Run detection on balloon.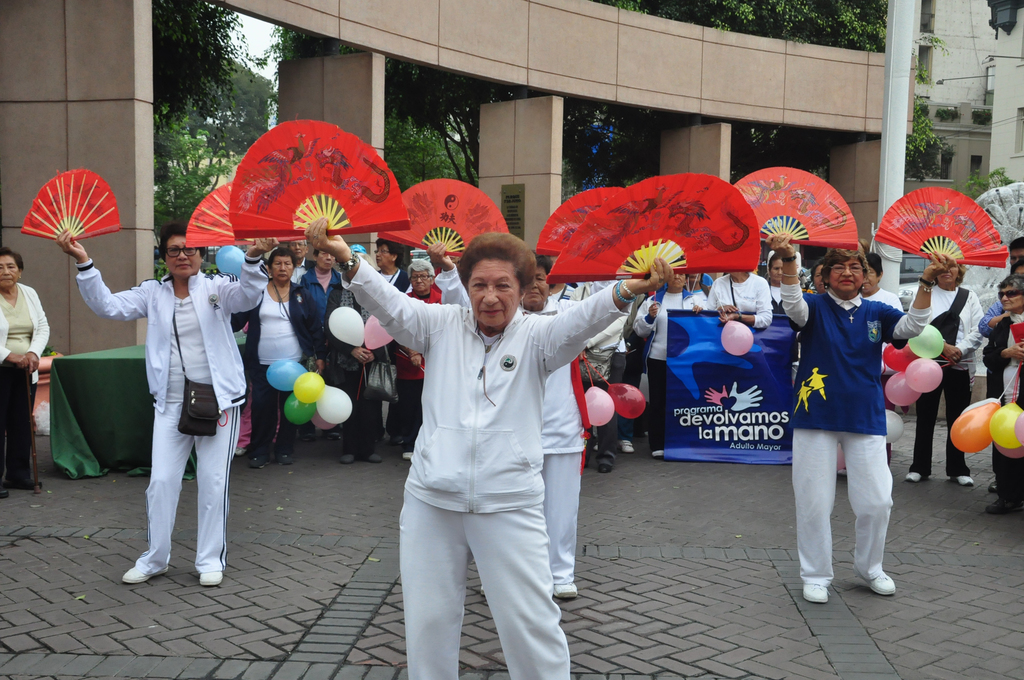
Result: bbox=[1011, 409, 1021, 442].
